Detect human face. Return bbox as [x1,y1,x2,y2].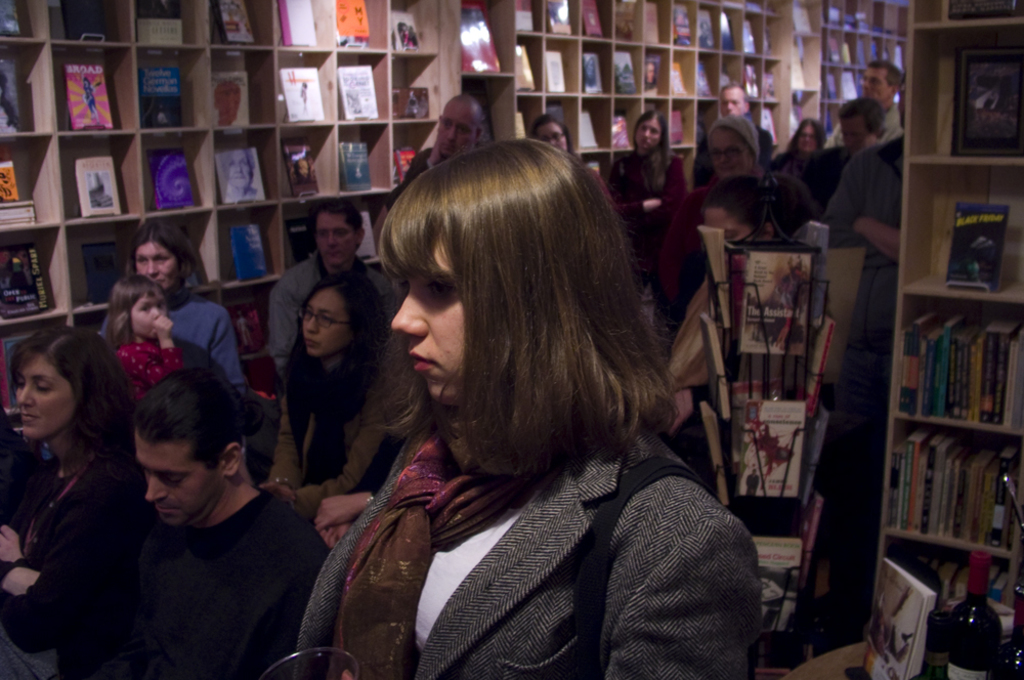
[536,125,567,151].
